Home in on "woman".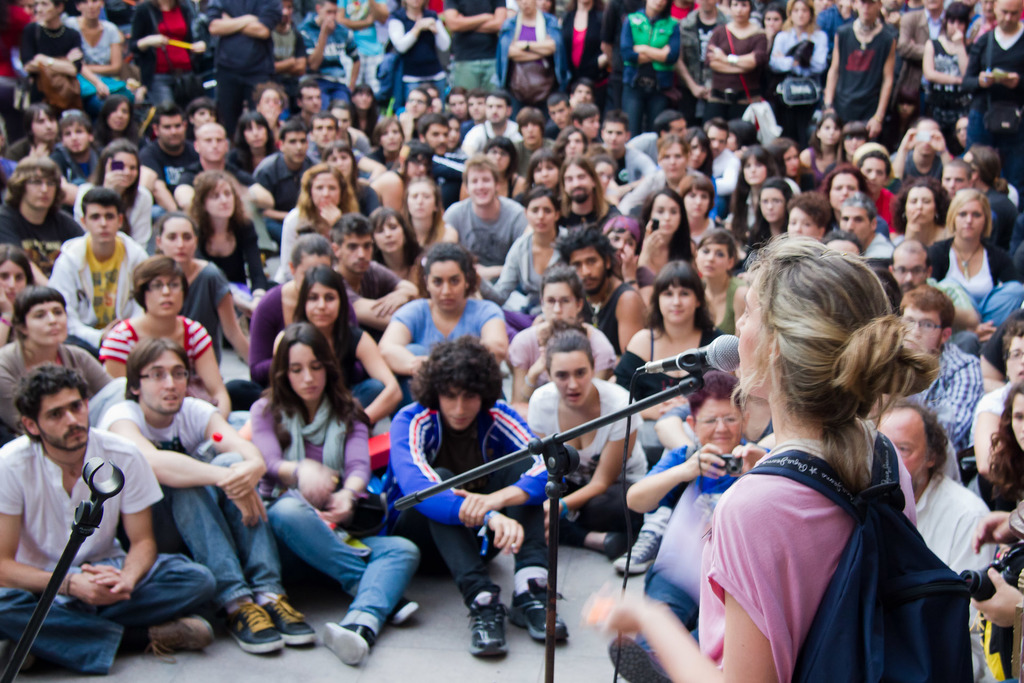
Homed in at box=[478, 185, 563, 331].
